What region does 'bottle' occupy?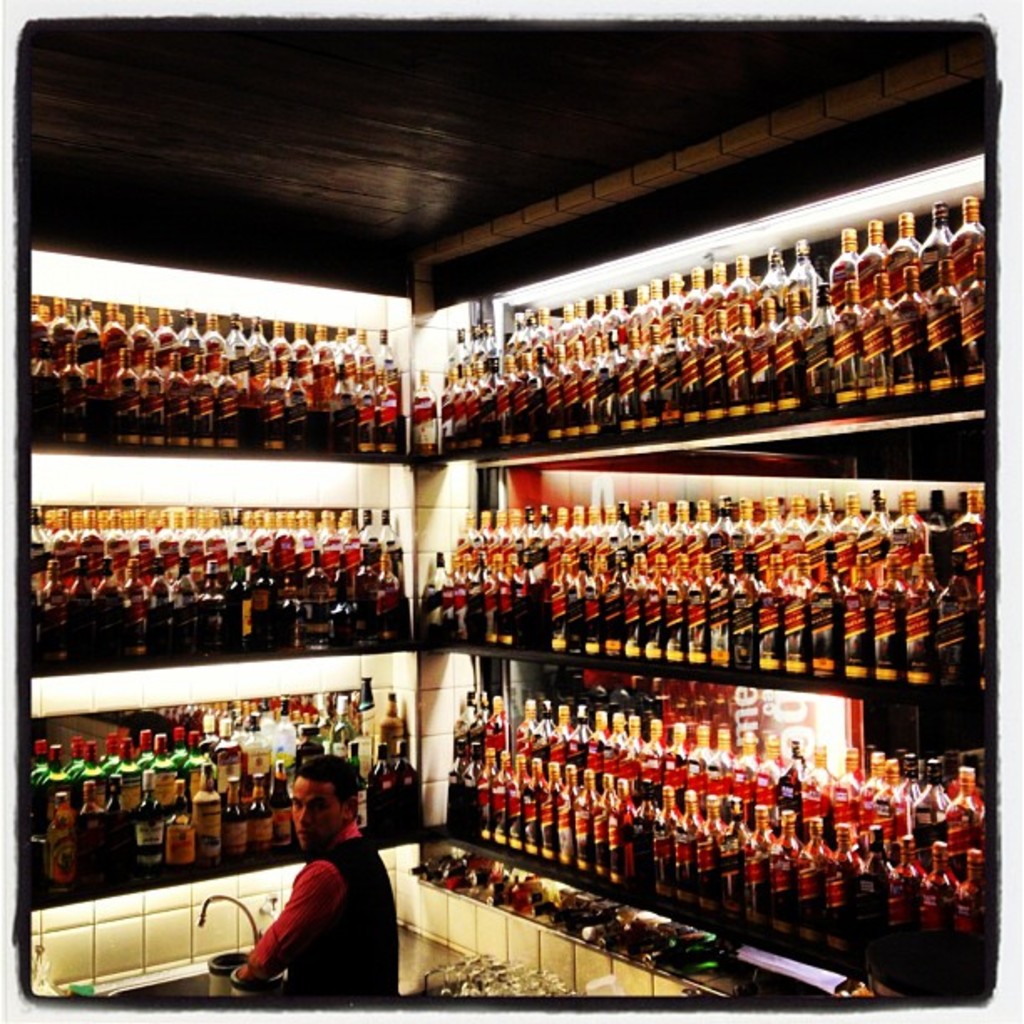
x1=810 y1=552 x2=842 y2=669.
